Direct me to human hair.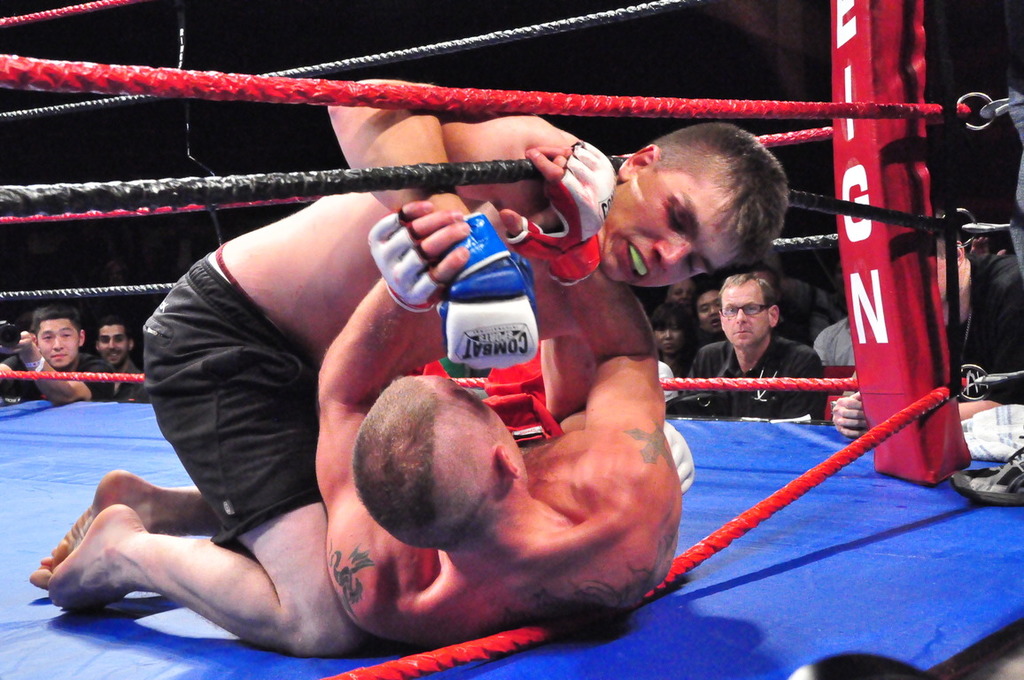
Direction: x1=94, y1=317, x2=128, y2=352.
